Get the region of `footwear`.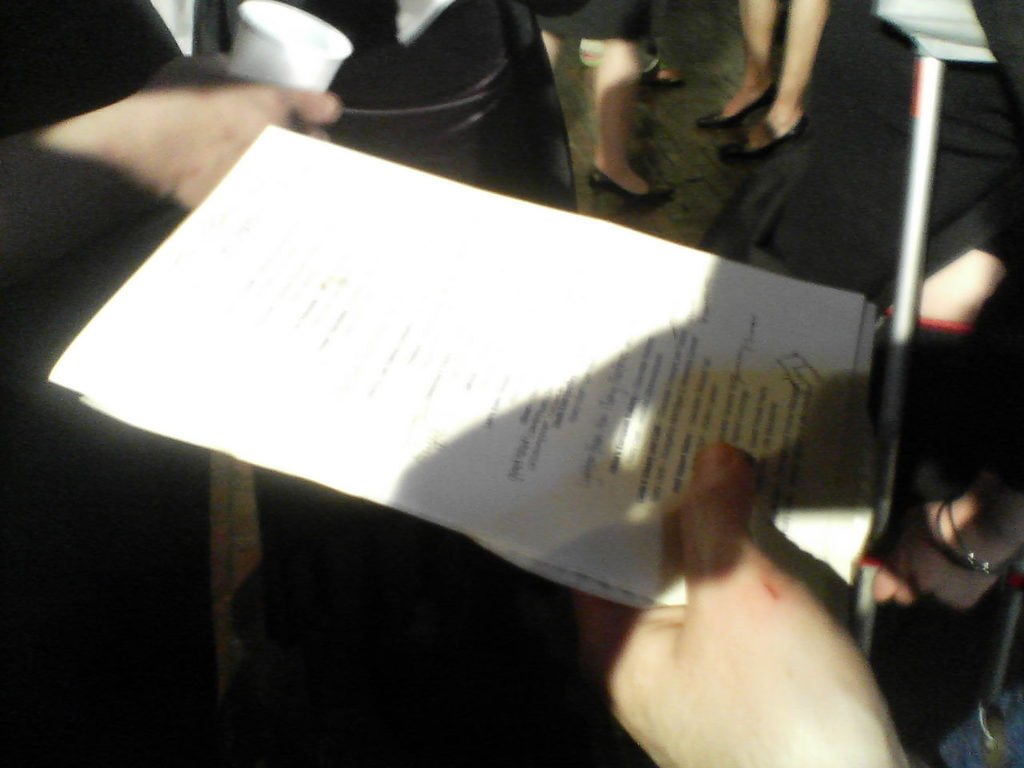
box(714, 111, 806, 159).
